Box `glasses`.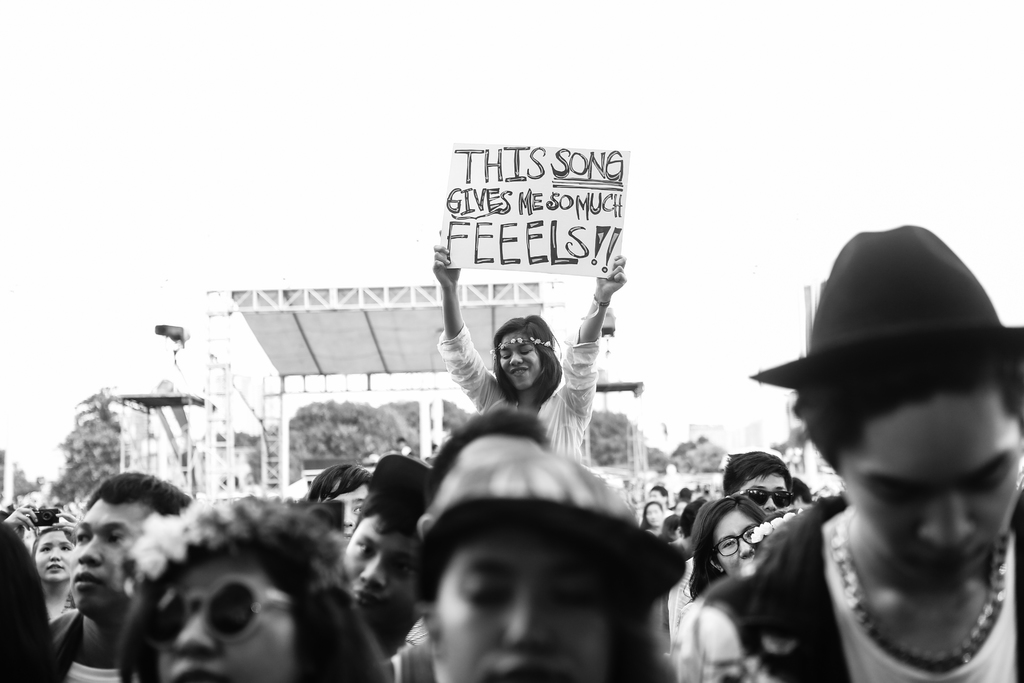
{"x1": 148, "y1": 571, "x2": 291, "y2": 652}.
